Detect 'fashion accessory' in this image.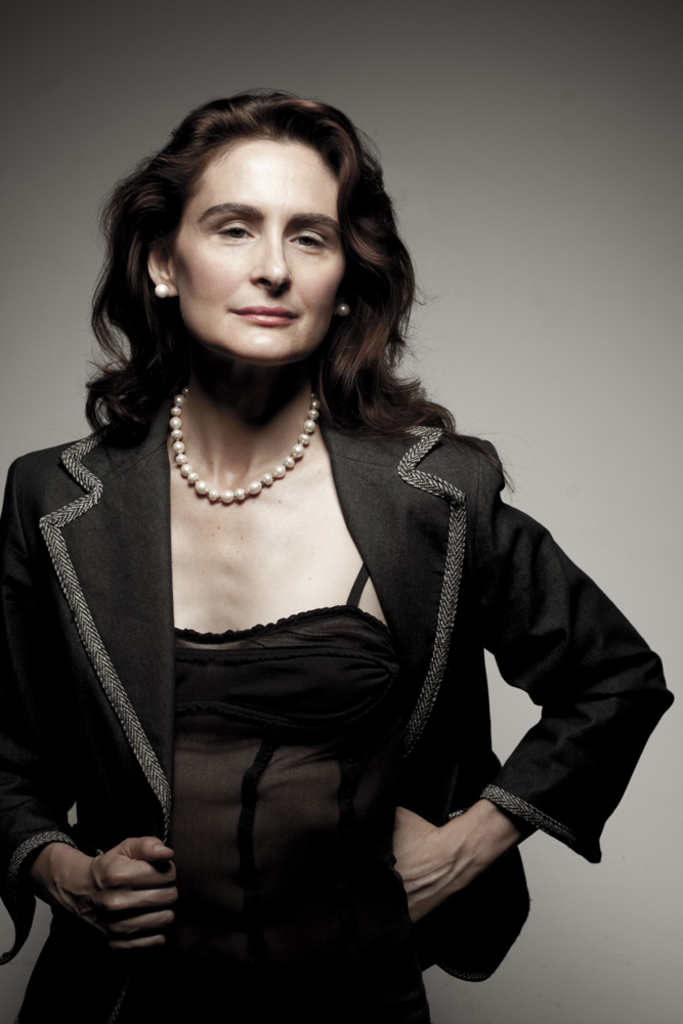
Detection: (left=339, top=304, right=349, bottom=316).
